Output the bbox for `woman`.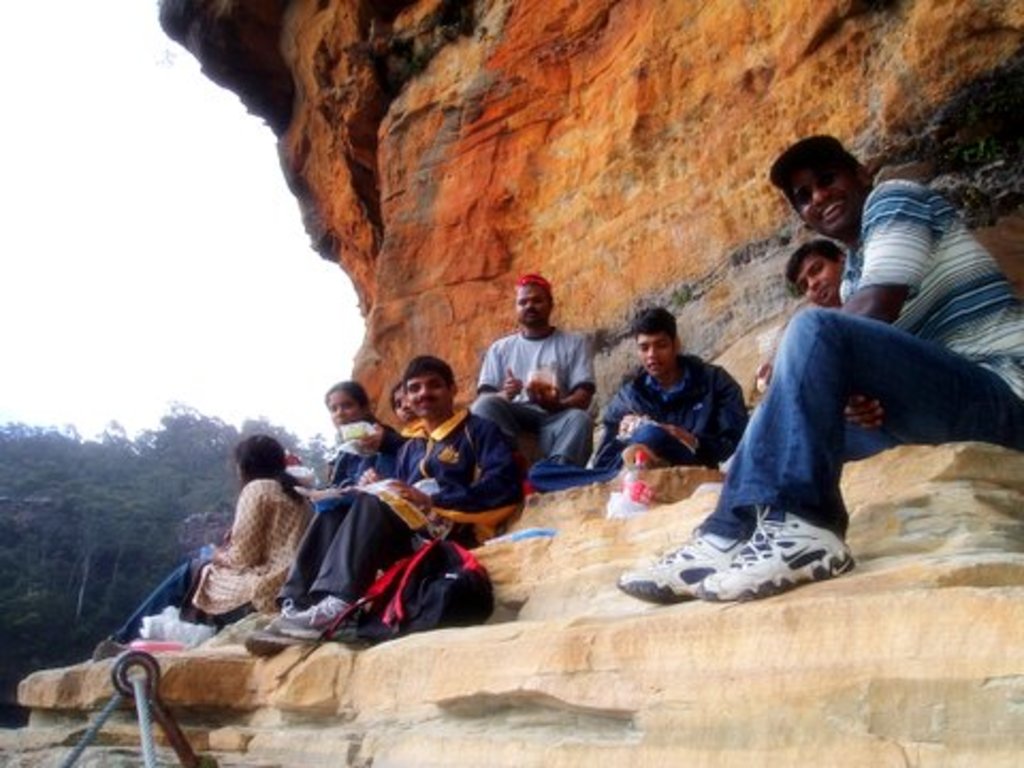
locate(109, 431, 316, 640).
